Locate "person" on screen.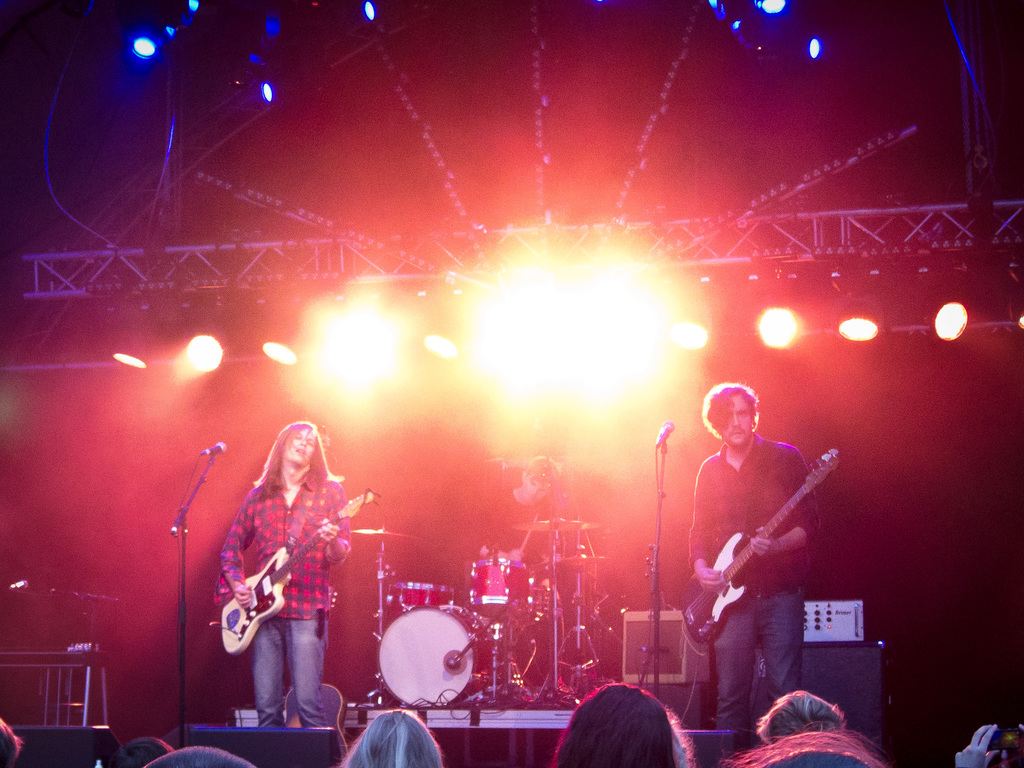
On screen at crop(210, 406, 361, 748).
